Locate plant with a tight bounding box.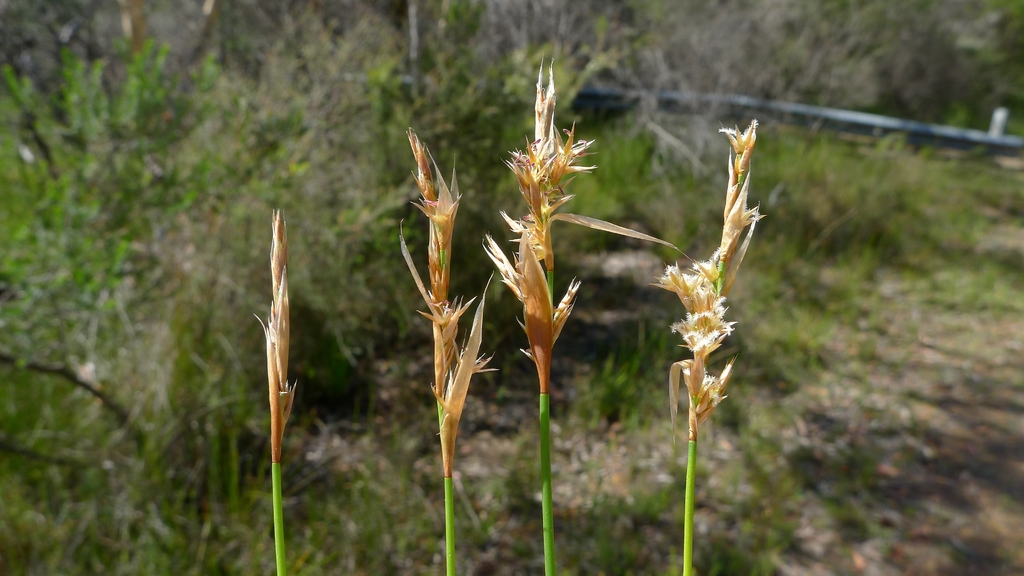
rect(482, 49, 697, 575).
